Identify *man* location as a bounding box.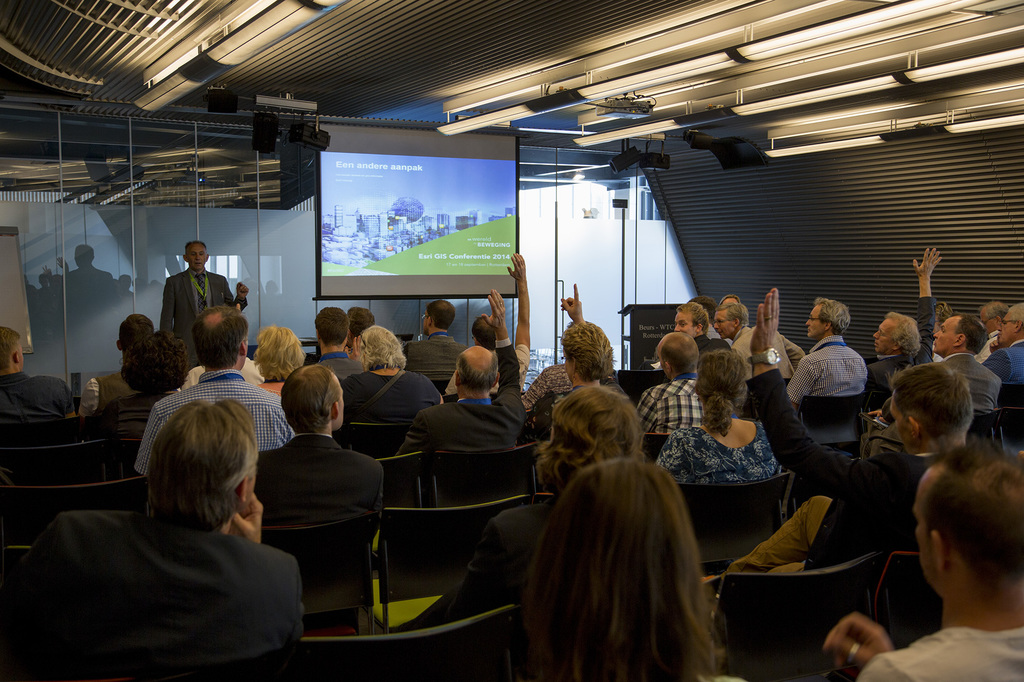
(160, 240, 251, 370).
